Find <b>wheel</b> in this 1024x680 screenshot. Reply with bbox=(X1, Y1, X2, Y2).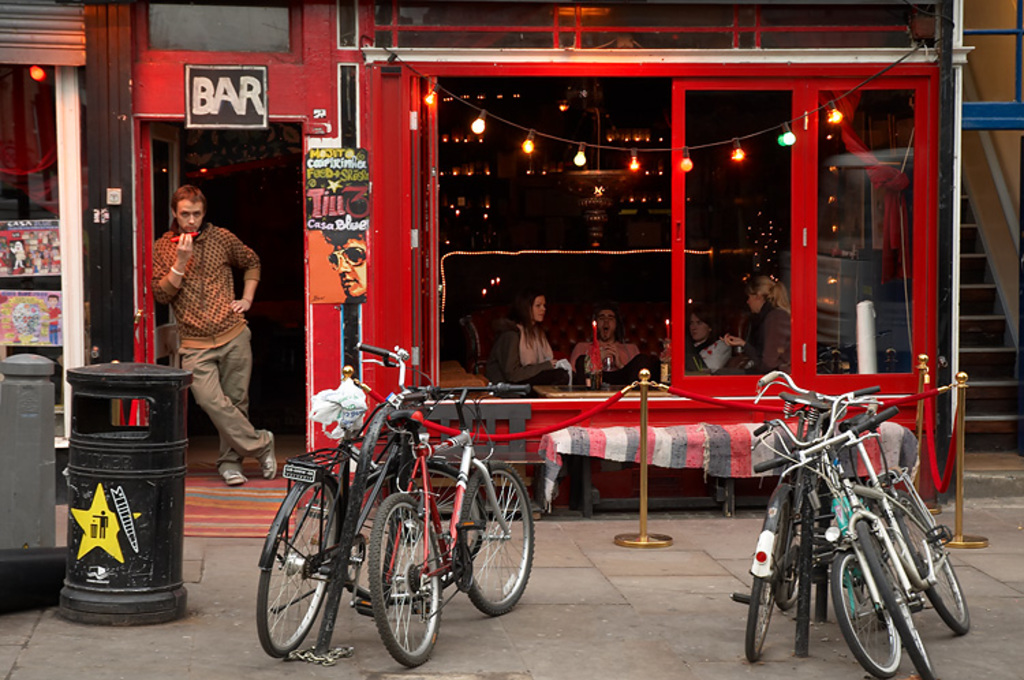
bbox=(339, 460, 482, 604).
